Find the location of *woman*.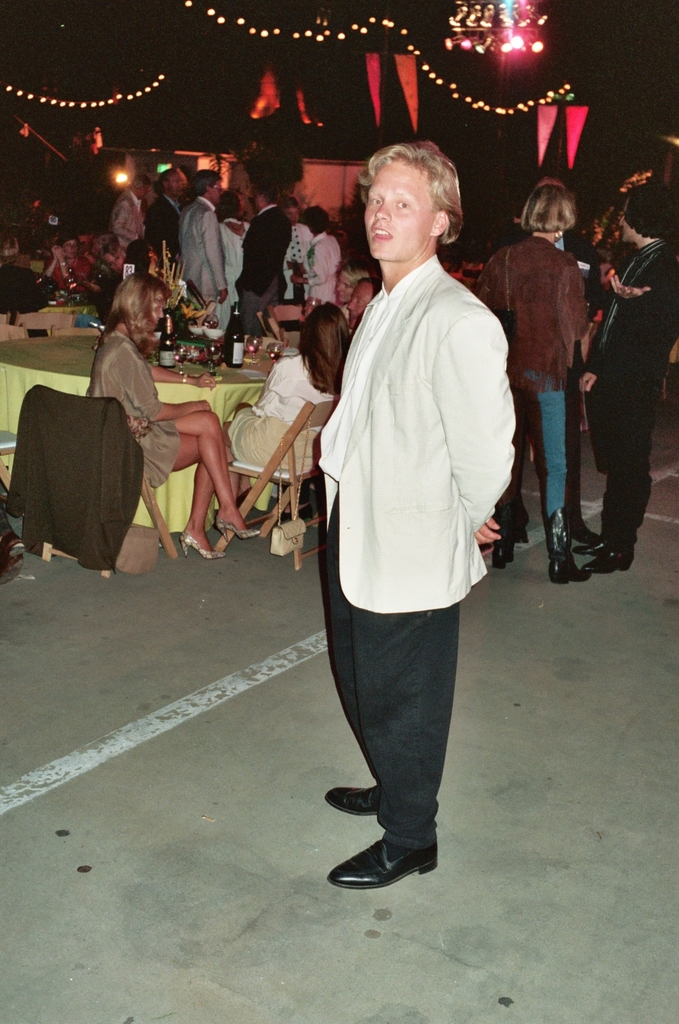
Location: x1=60, y1=254, x2=224, y2=588.
